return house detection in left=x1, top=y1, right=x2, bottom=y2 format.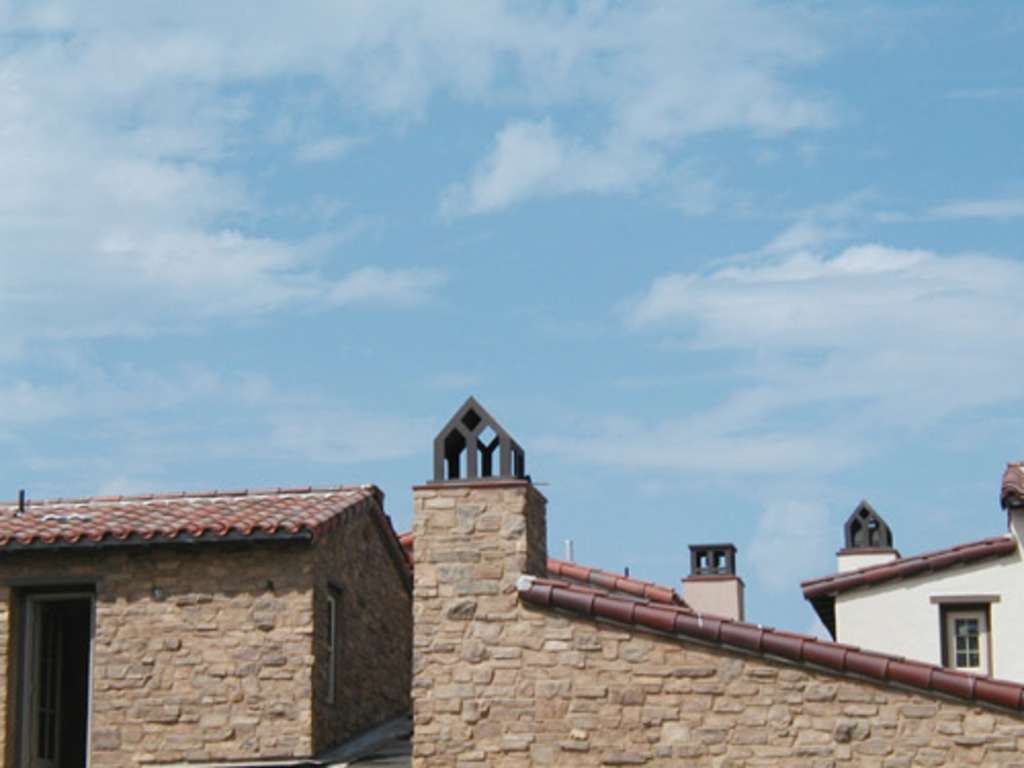
left=0, top=393, right=1022, bottom=766.
